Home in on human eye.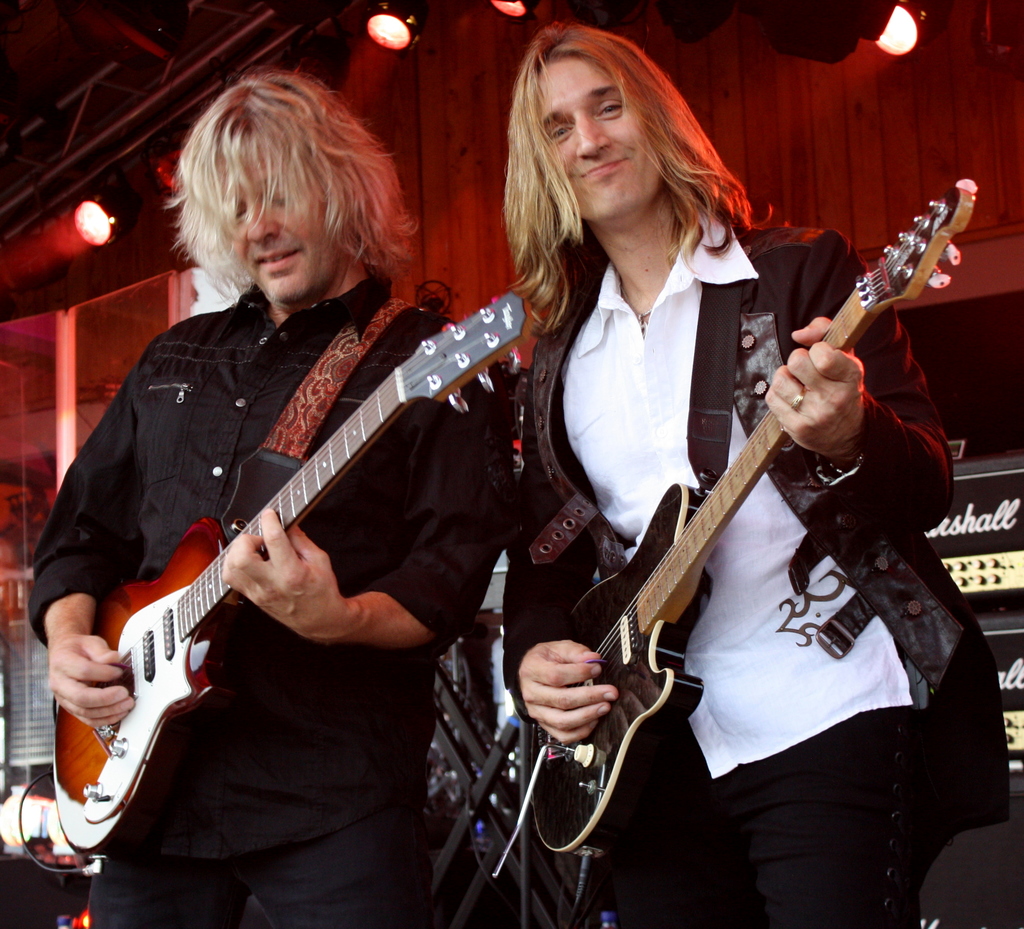
Homed in at 553 122 577 146.
